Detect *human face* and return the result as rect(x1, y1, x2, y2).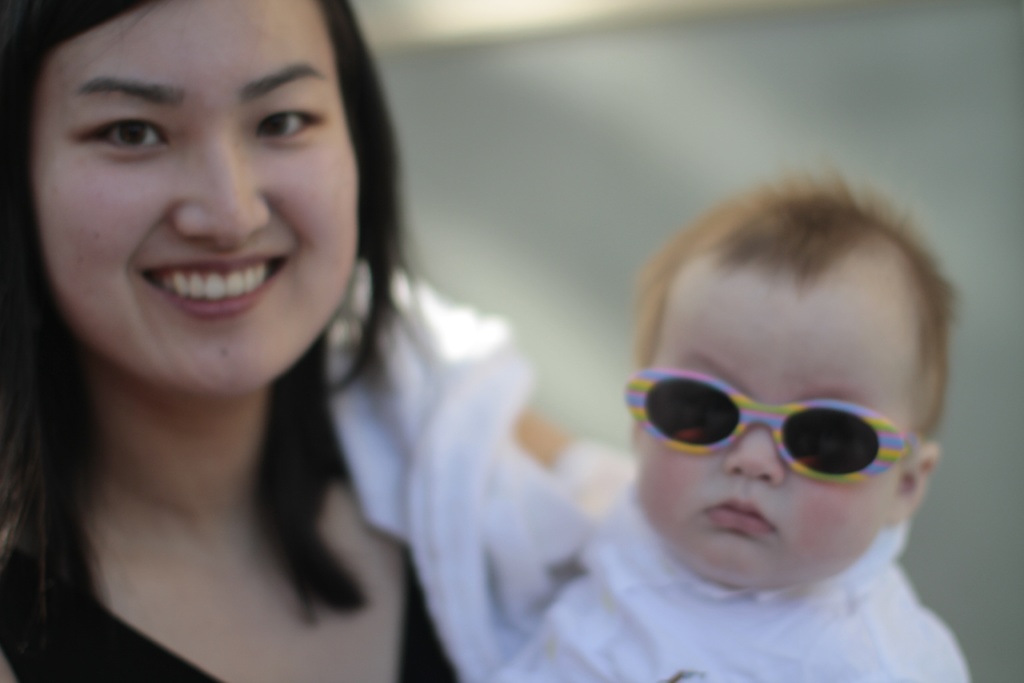
rect(631, 254, 915, 609).
